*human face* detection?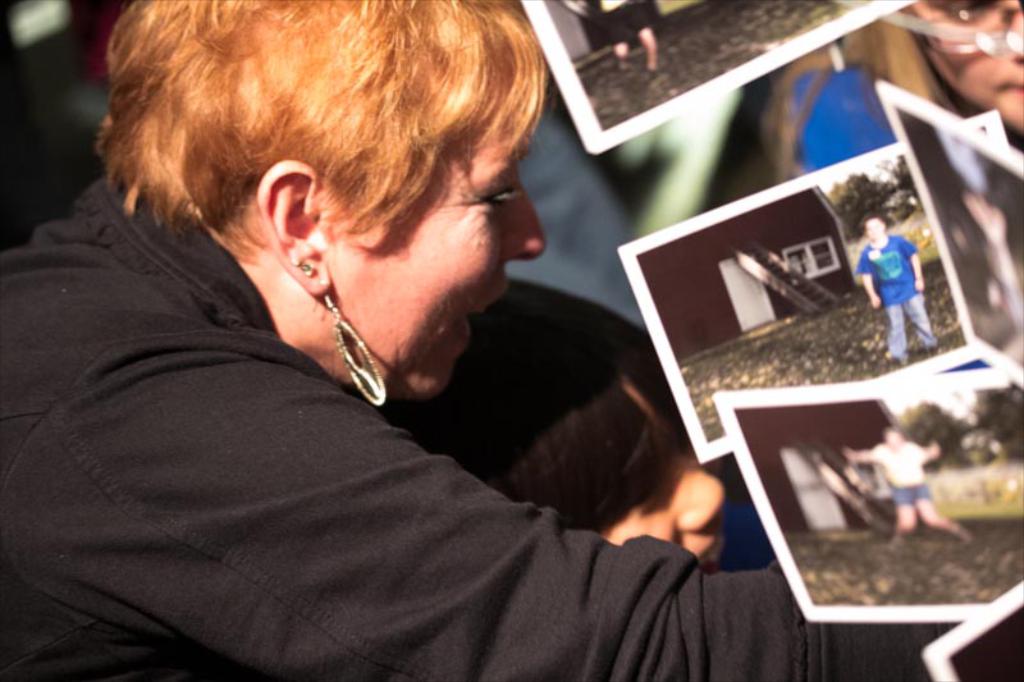
911 0 1023 131
